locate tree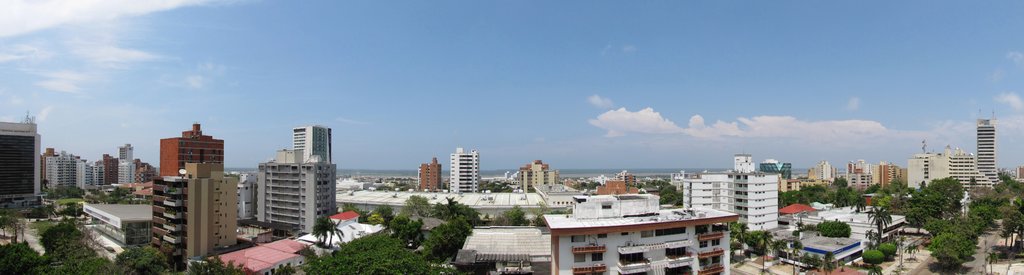
(653, 192, 686, 205)
